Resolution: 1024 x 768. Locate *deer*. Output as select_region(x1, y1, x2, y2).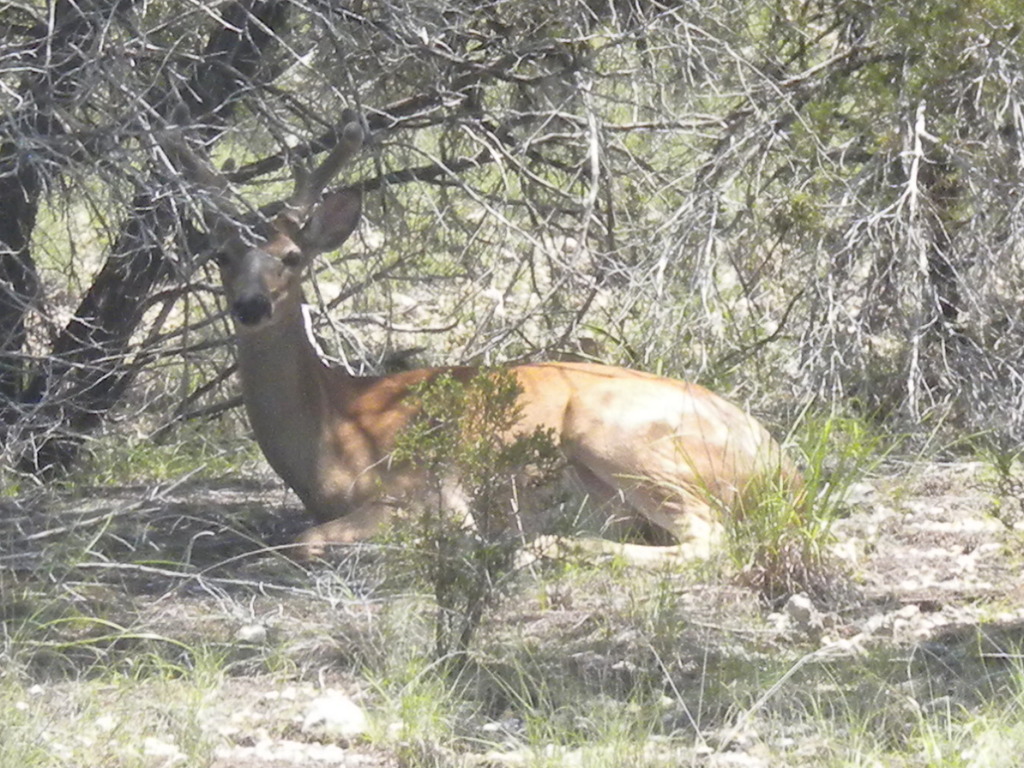
select_region(159, 114, 804, 574).
